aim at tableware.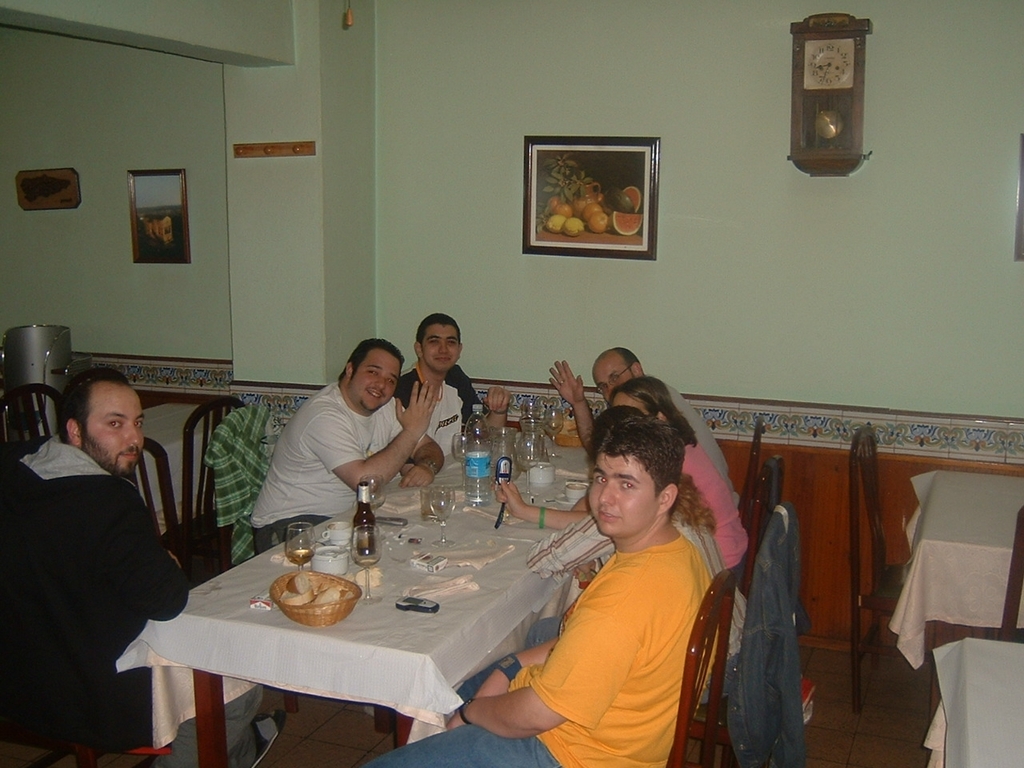
Aimed at BBox(490, 430, 521, 481).
